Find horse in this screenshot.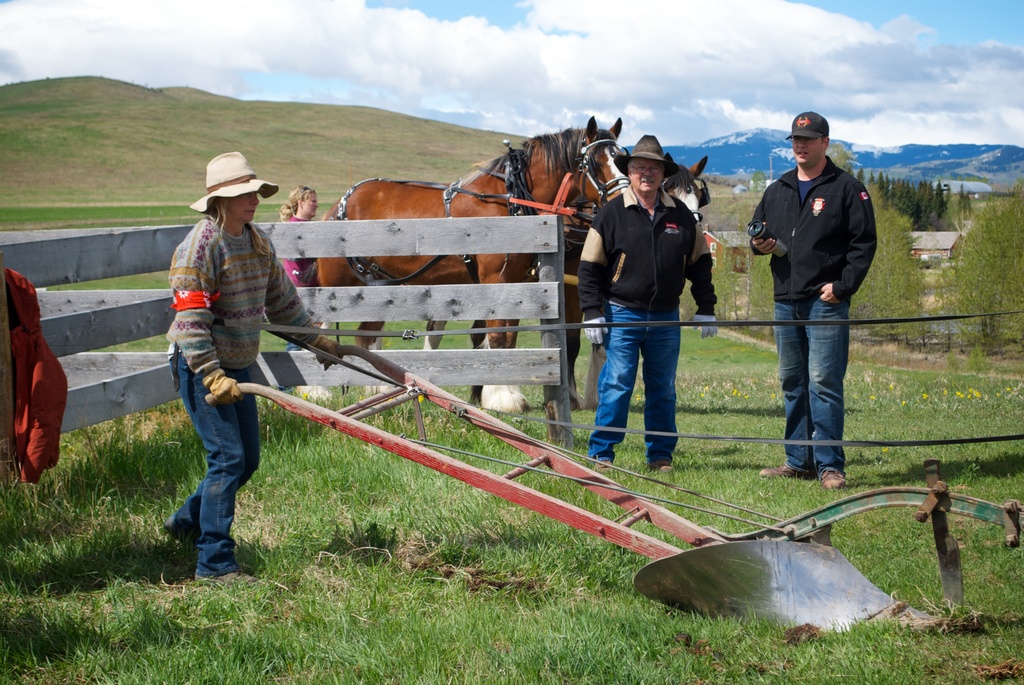
The bounding box for horse is BBox(418, 152, 710, 411).
